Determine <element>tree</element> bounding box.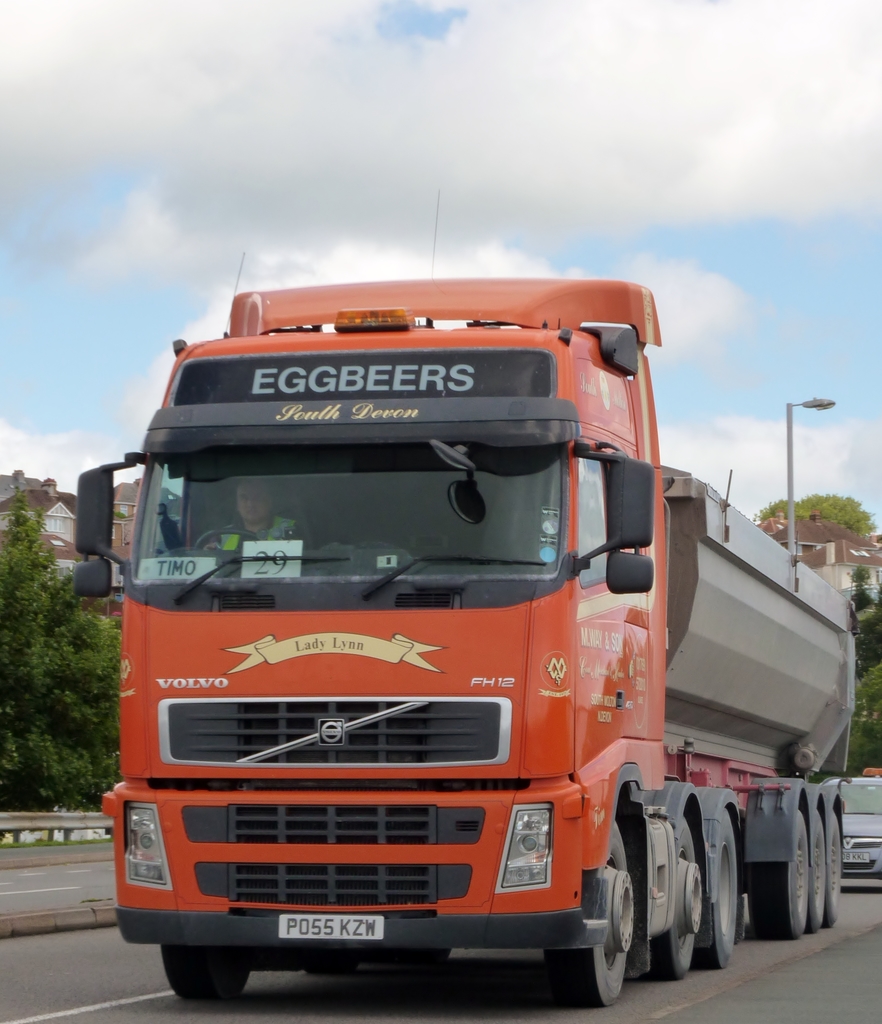
Determined: (843,563,881,783).
